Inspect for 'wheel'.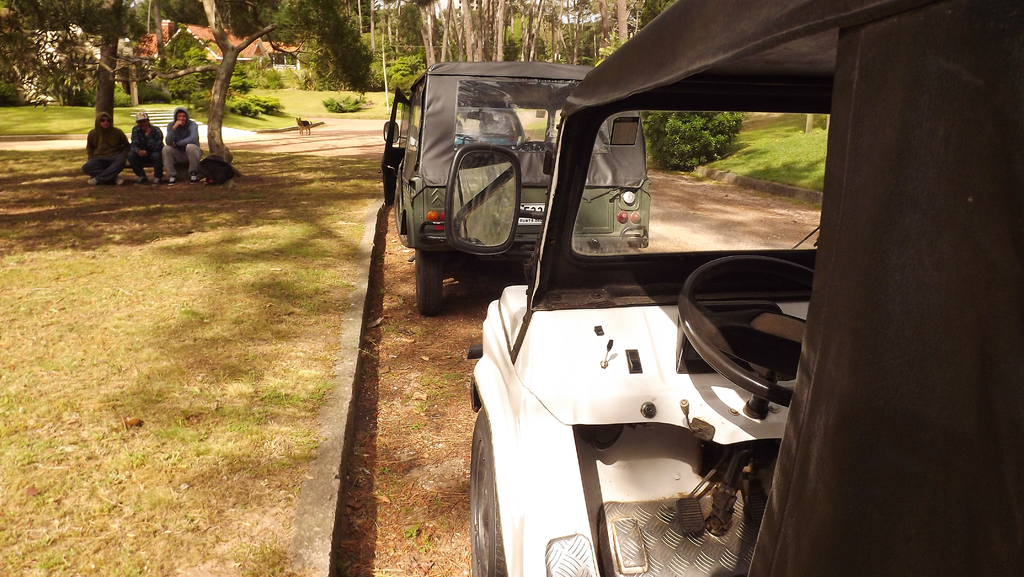
Inspection: 467/403/502/576.
